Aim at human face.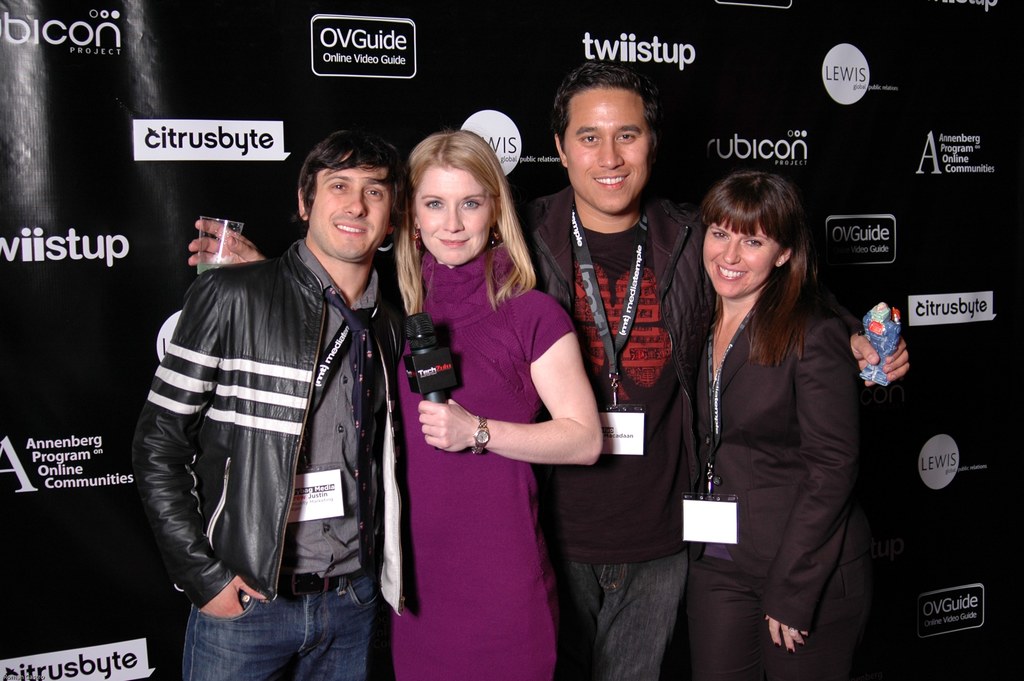
Aimed at bbox(700, 213, 769, 294).
